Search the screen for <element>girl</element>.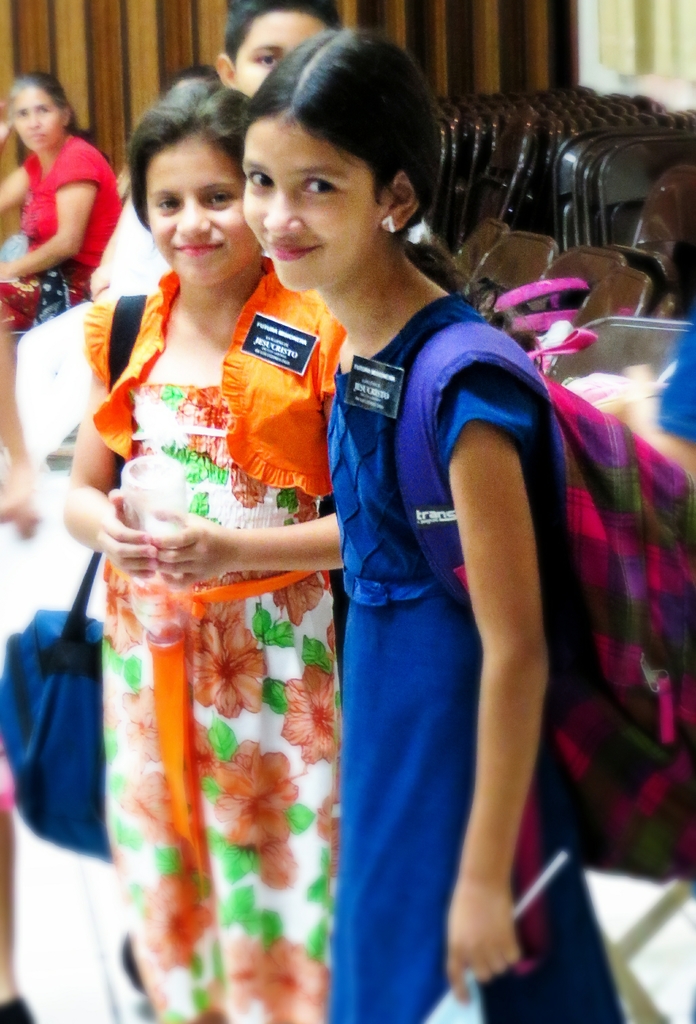
Found at Rect(67, 73, 312, 1023).
